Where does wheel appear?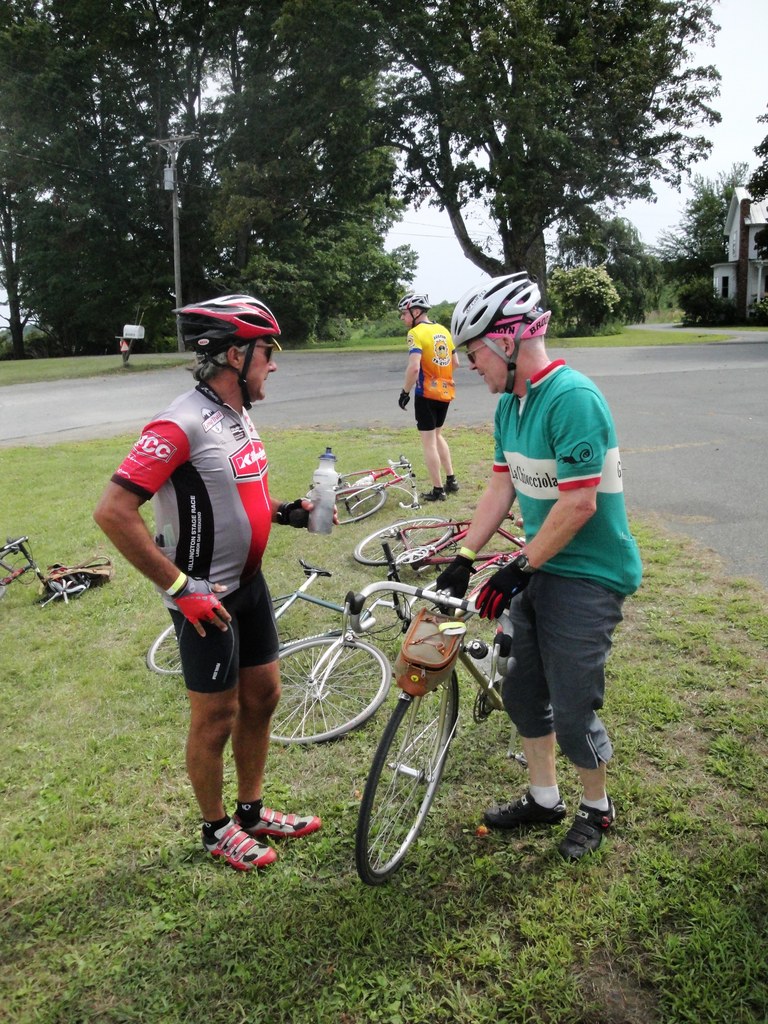
Appears at (left=355, top=674, right=453, bottom=885).
